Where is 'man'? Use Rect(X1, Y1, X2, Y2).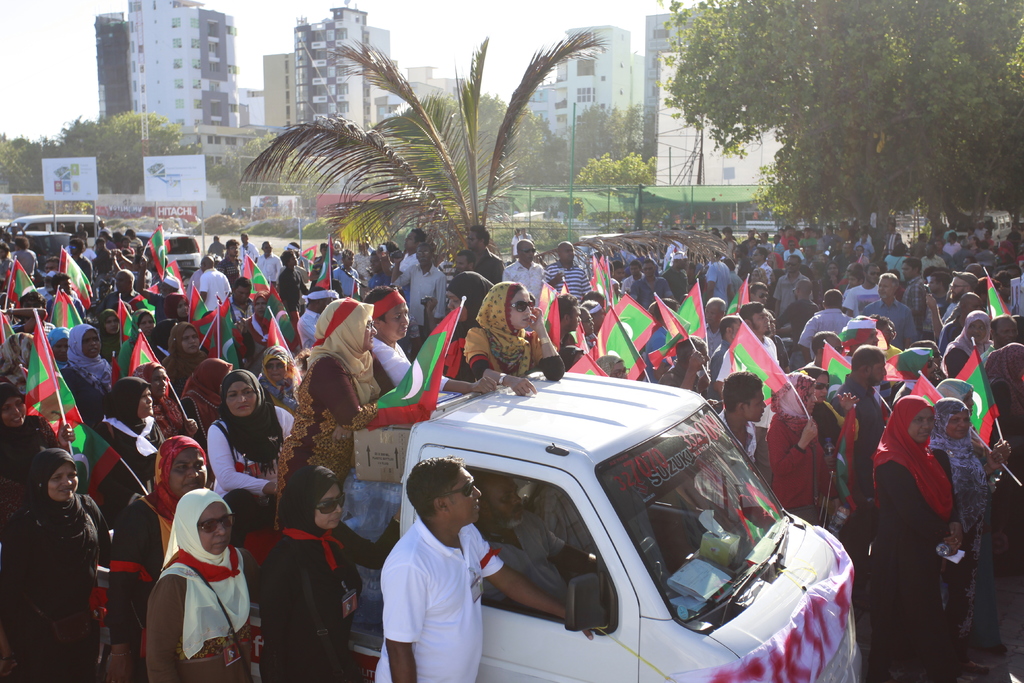
Rect(276, 248, 312, 341).
